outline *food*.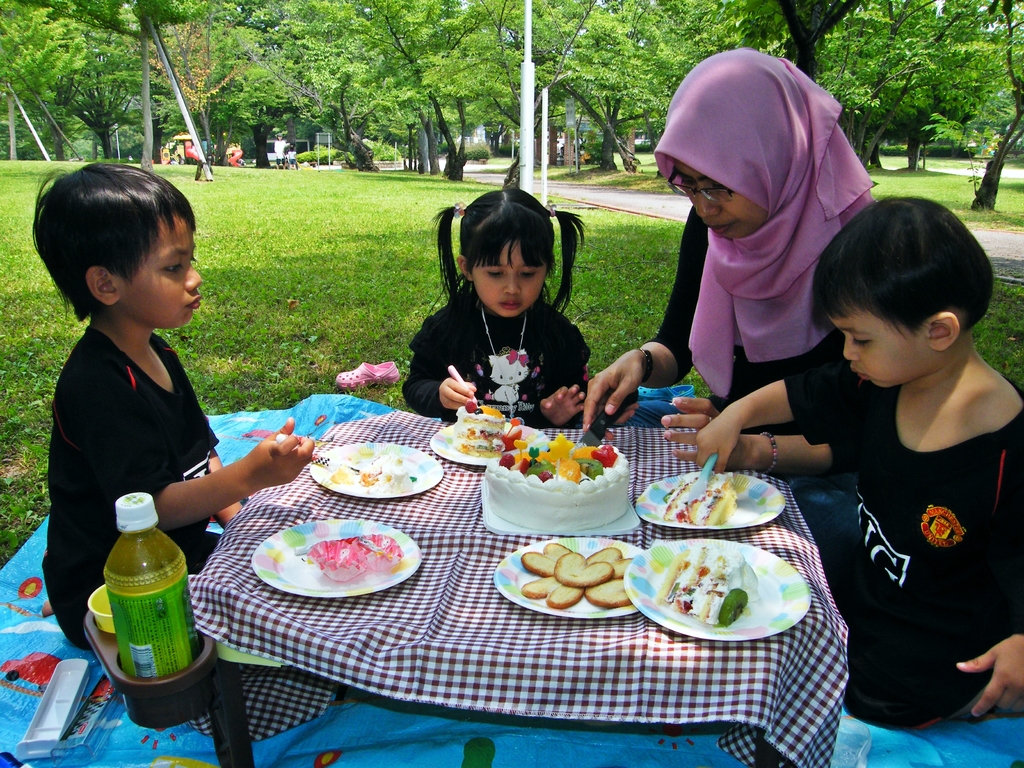
Outline: select_region(520, 539, 635, 610).
